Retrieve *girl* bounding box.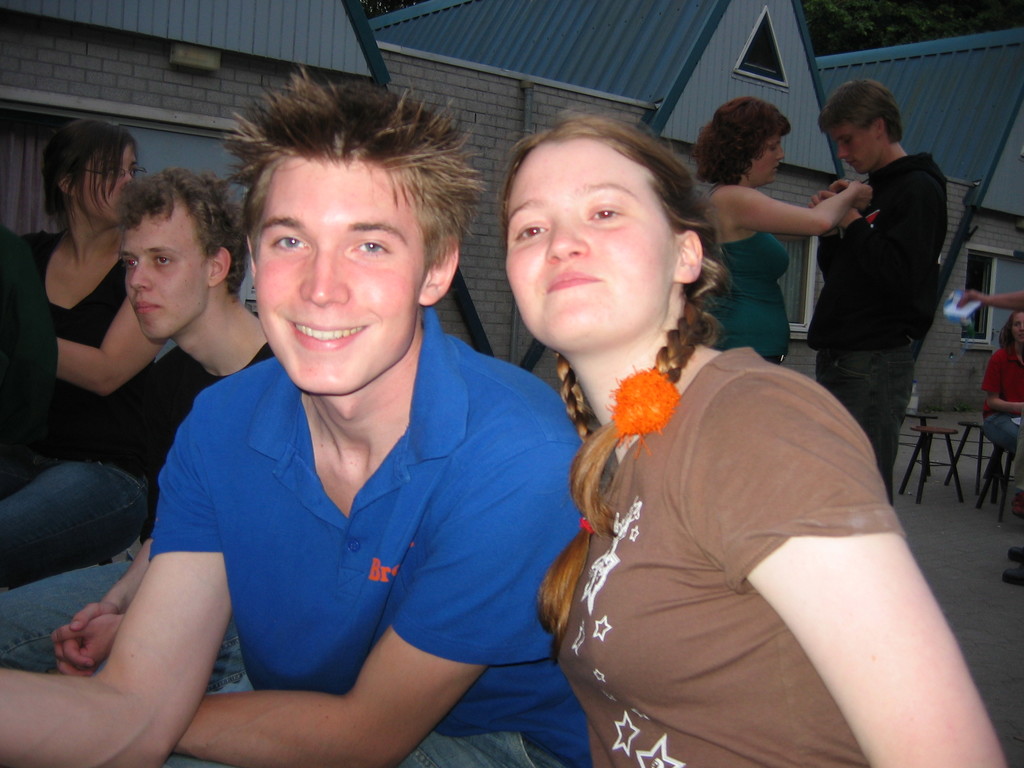
Bounding box: [x1=506, y1=108, x2=1013, y2=767].
